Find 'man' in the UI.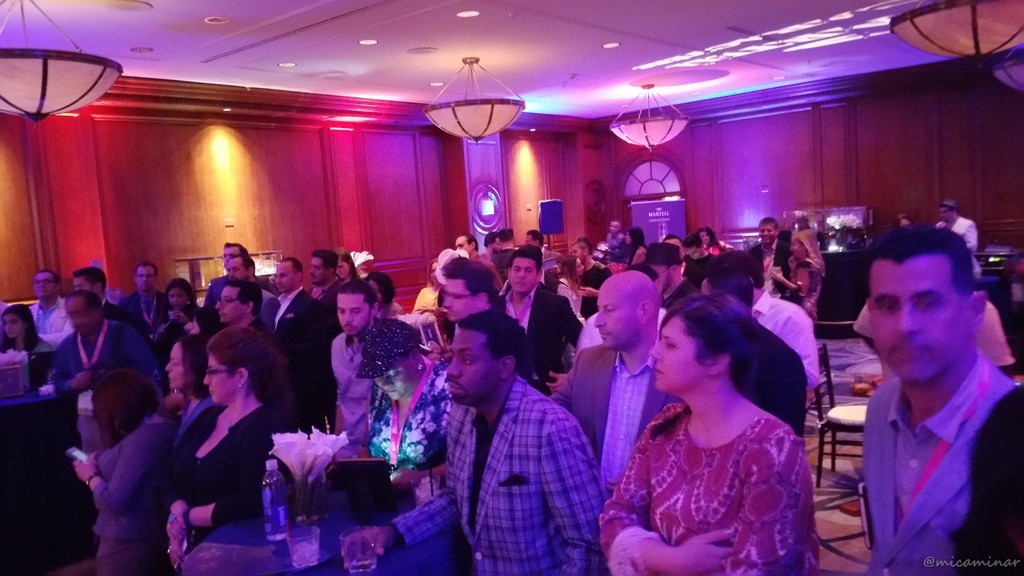
UI element at 268 257 338 452.
